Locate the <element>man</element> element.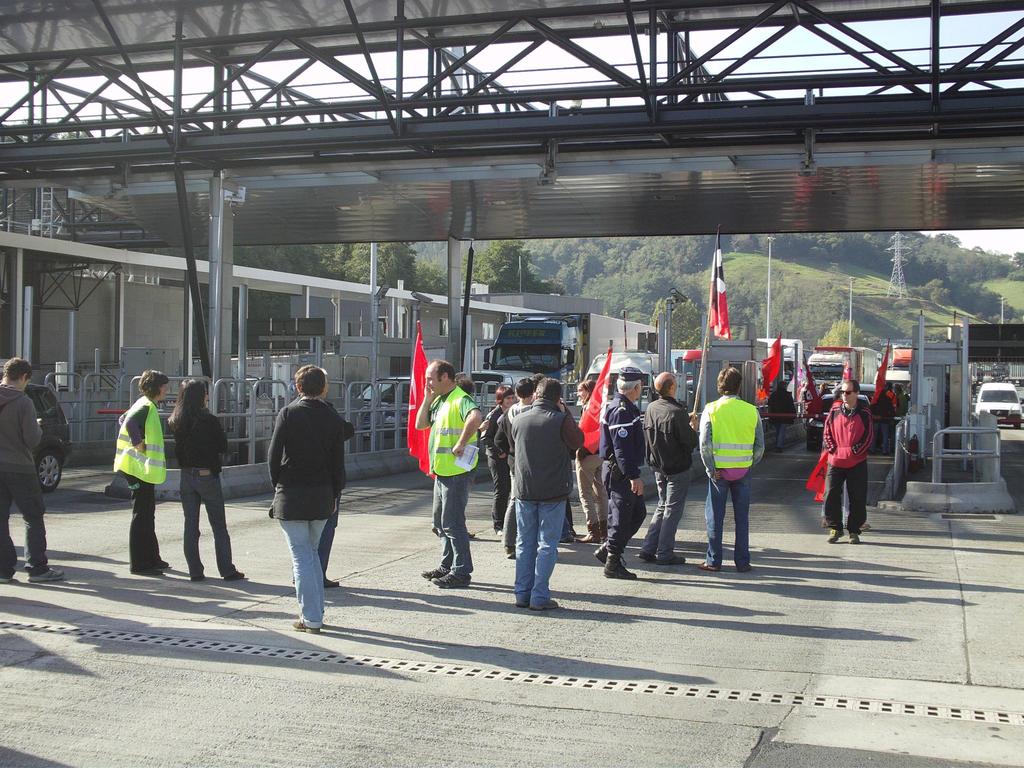
Element bbox: {"left": 686, "top": 368, "right": 765, "bottom": 571}.
